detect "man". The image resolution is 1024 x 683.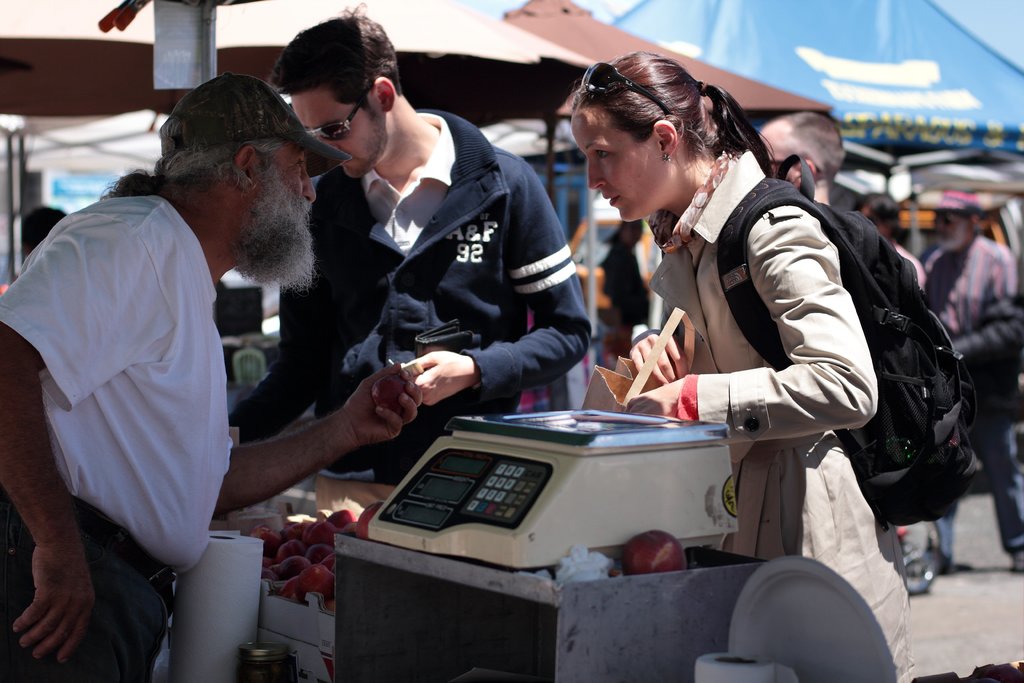
<box>0,76,431,682</box>.
